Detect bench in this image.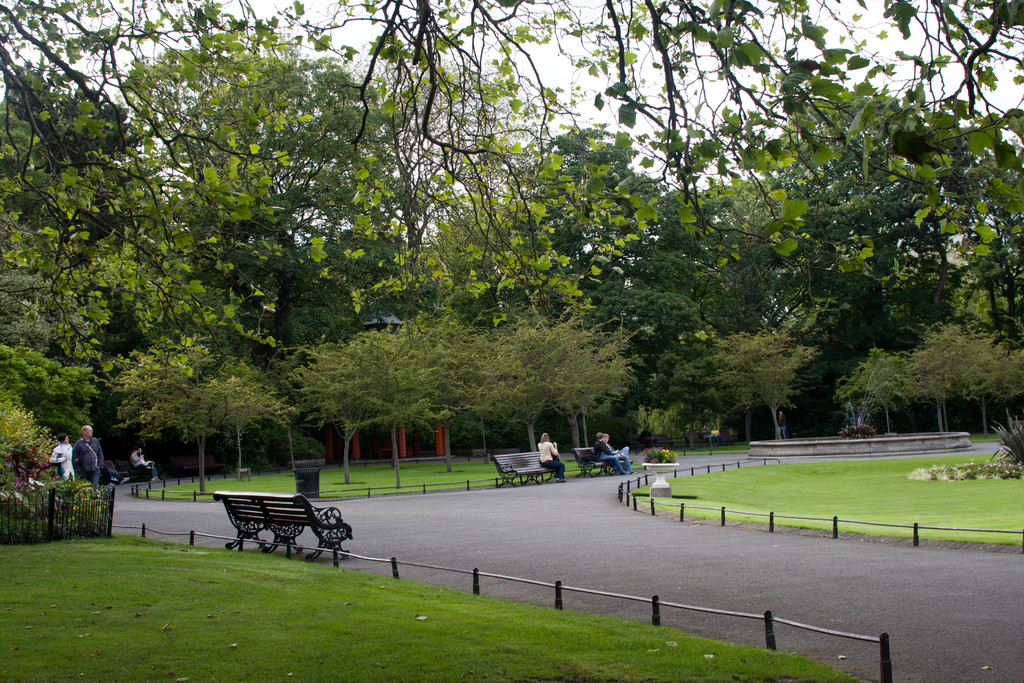
Detection: select_region(627, 432, 676, 451).
